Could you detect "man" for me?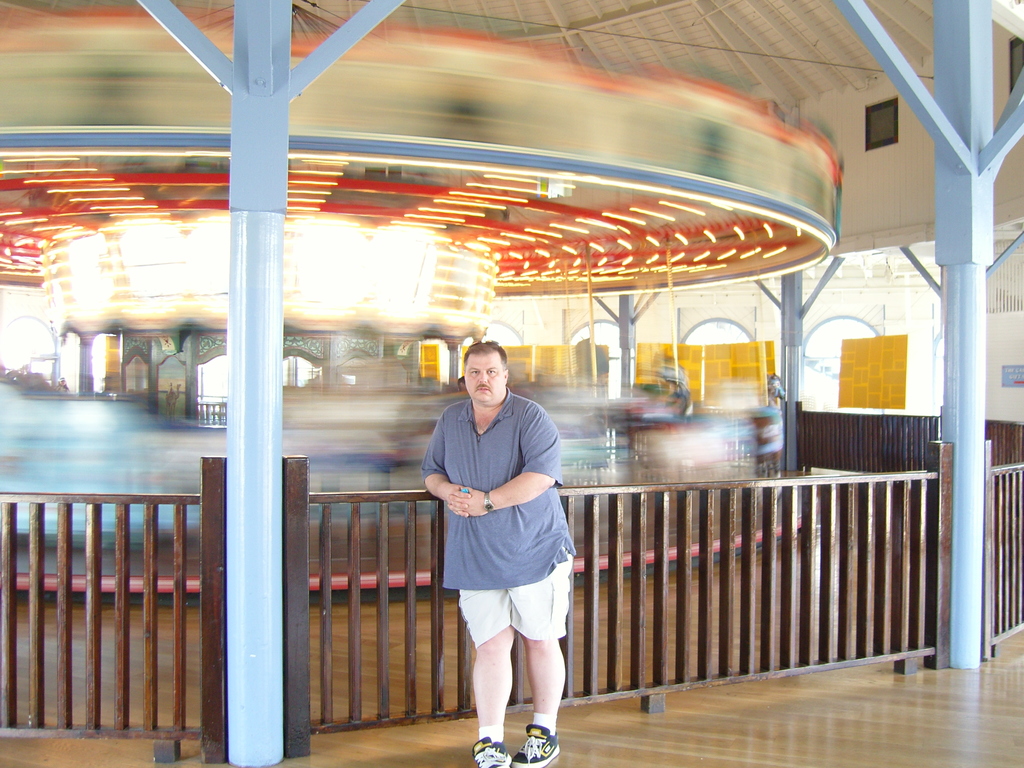
Detection result: detection(426, 326, 584, 751).
